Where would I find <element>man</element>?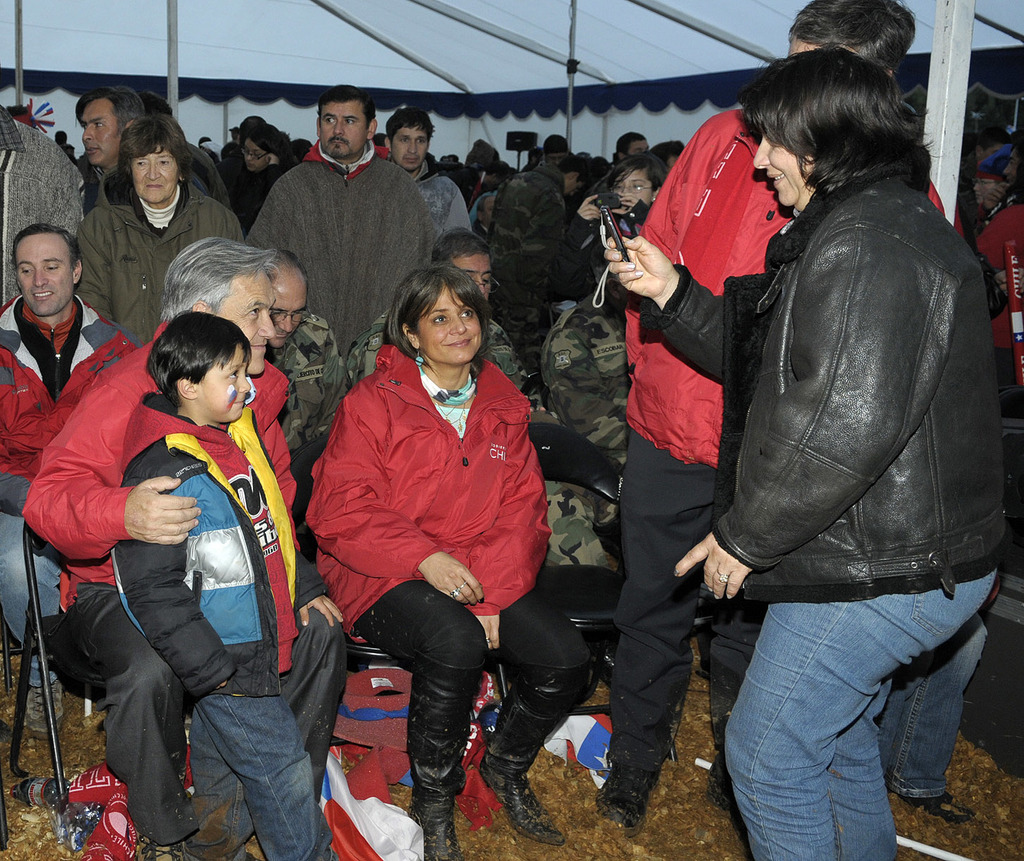
At rect(83, 80, 235, 204).
